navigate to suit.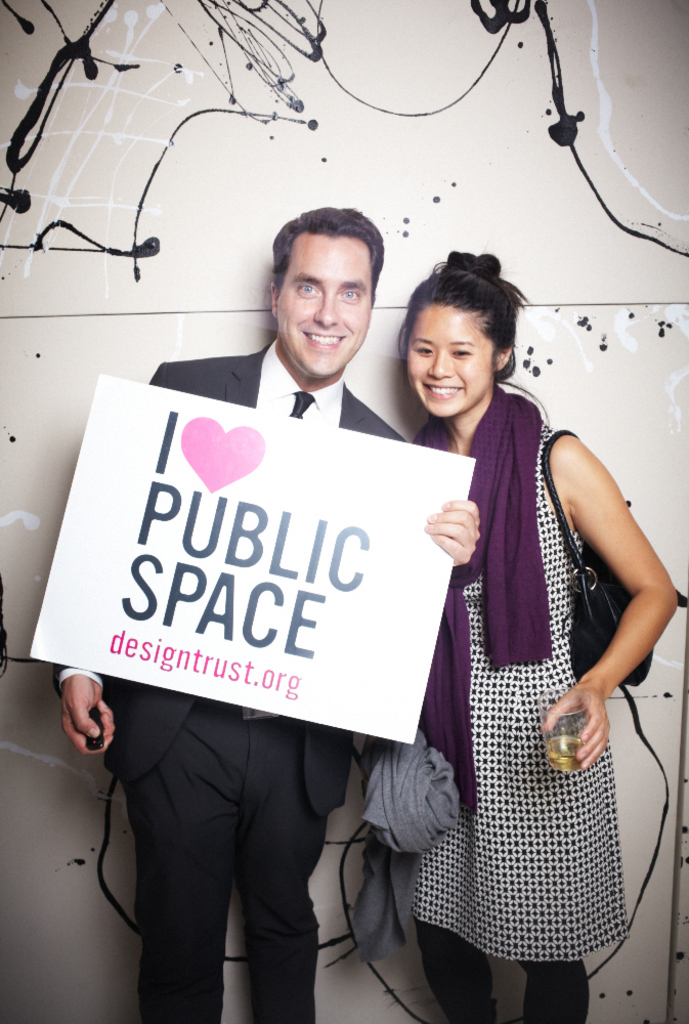
Navigation target: l=51, t=340, r=460, b=821.
